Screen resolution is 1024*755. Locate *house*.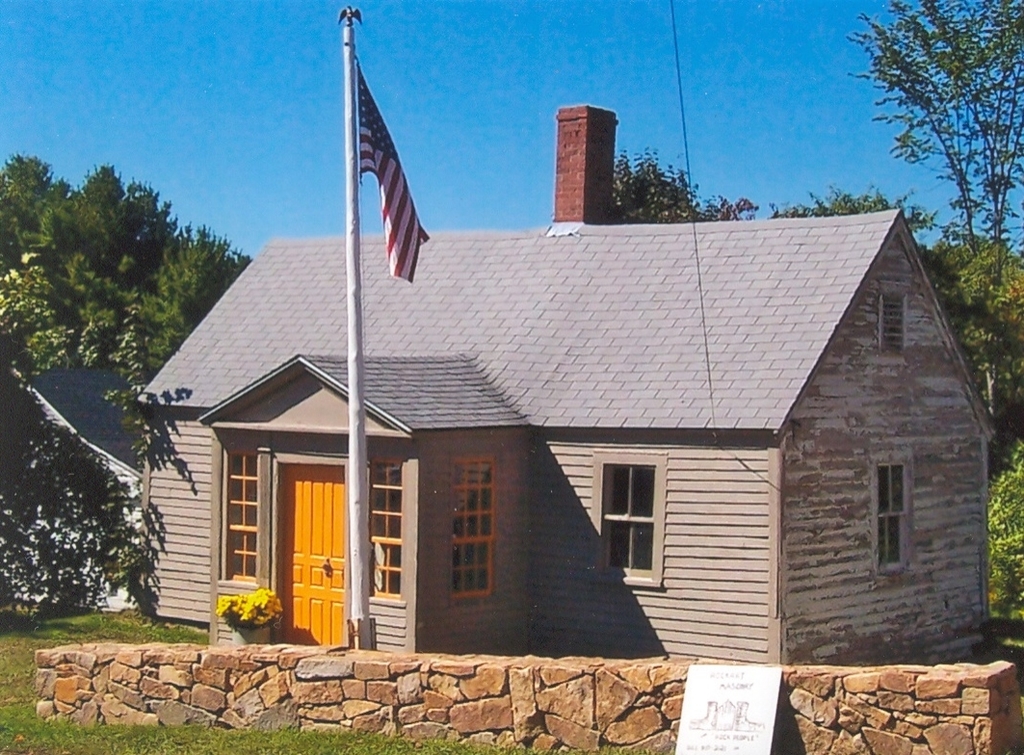
box=[159, 117, 979, 713].
